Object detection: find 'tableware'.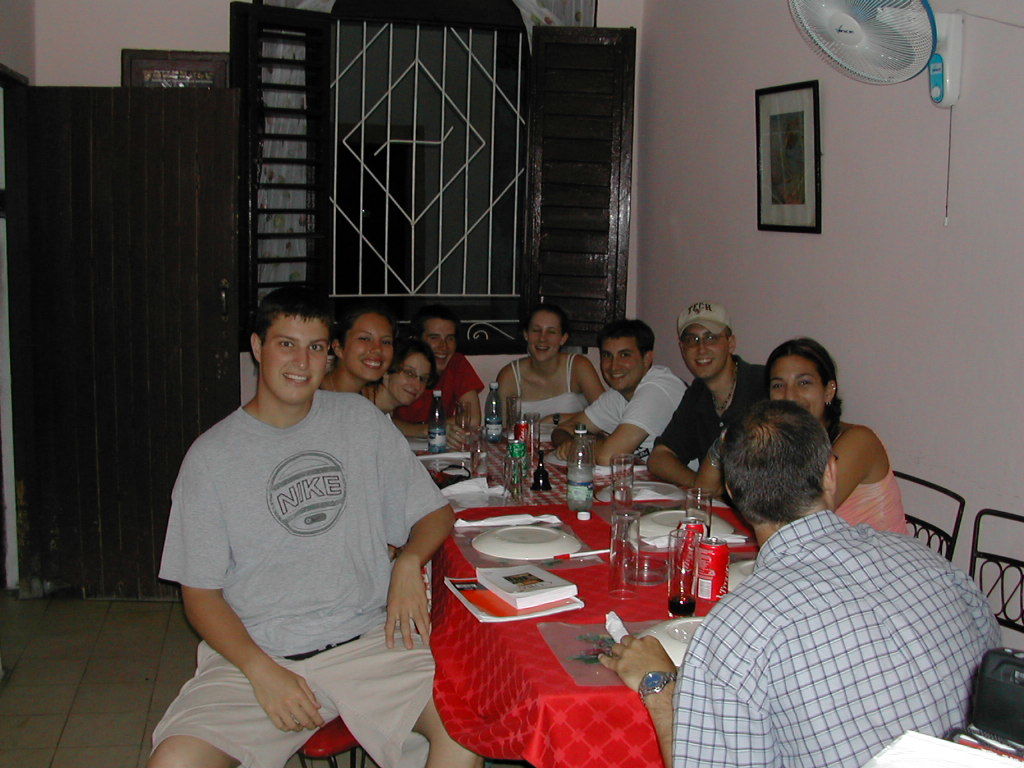
404/434/427/457.
